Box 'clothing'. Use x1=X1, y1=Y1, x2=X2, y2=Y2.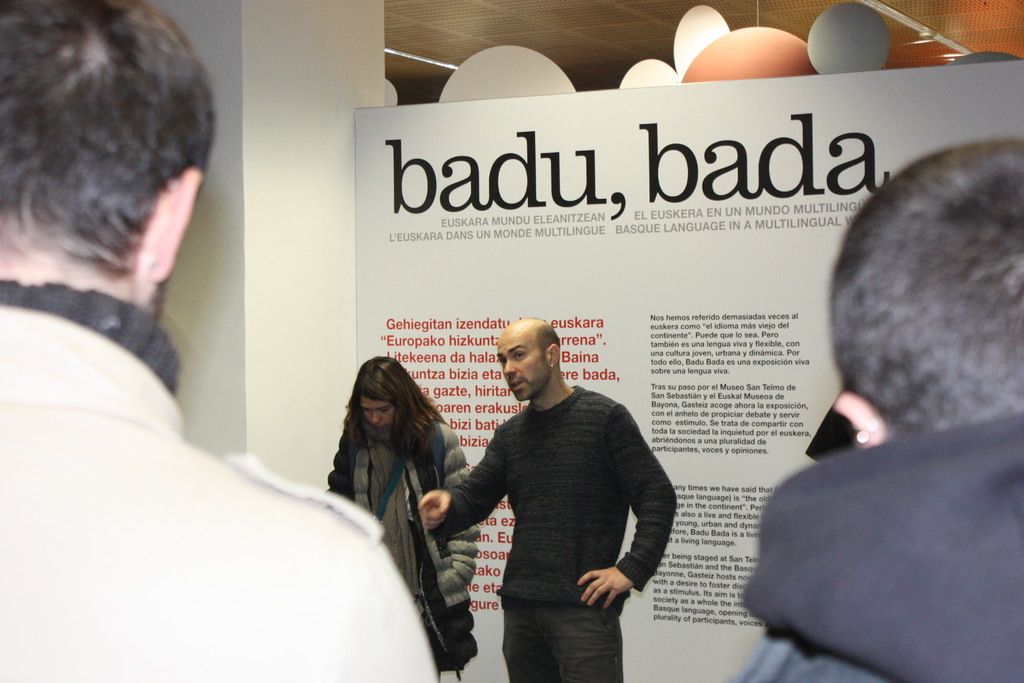
x1=0, y1=274, x2=452, y2=682.
